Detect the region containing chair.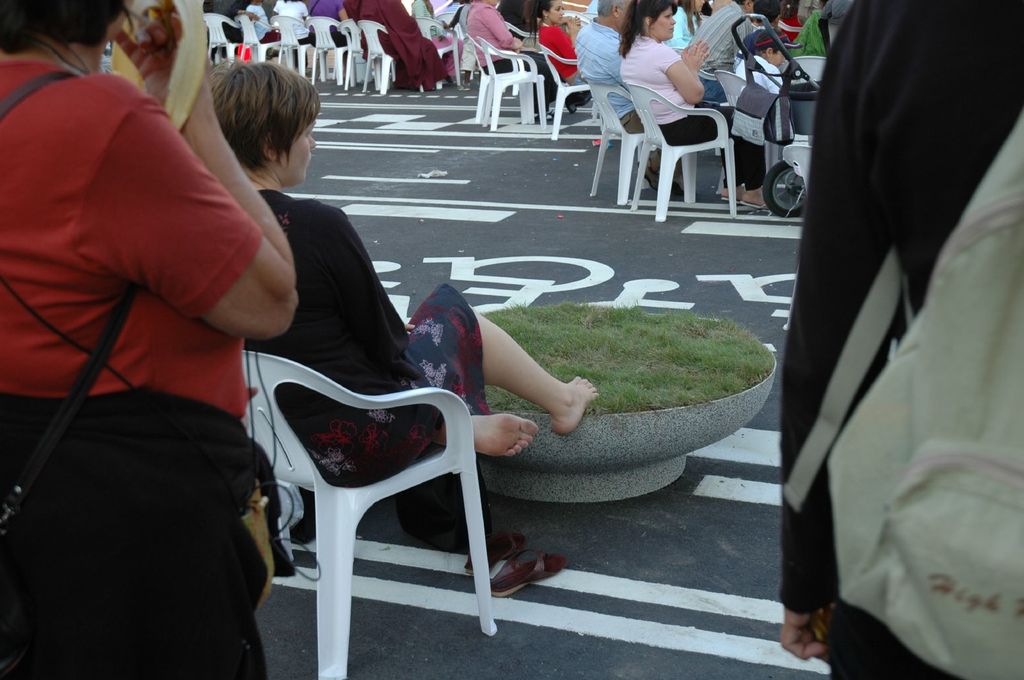
x1=692, y1=61, x2=732, y2=110.
